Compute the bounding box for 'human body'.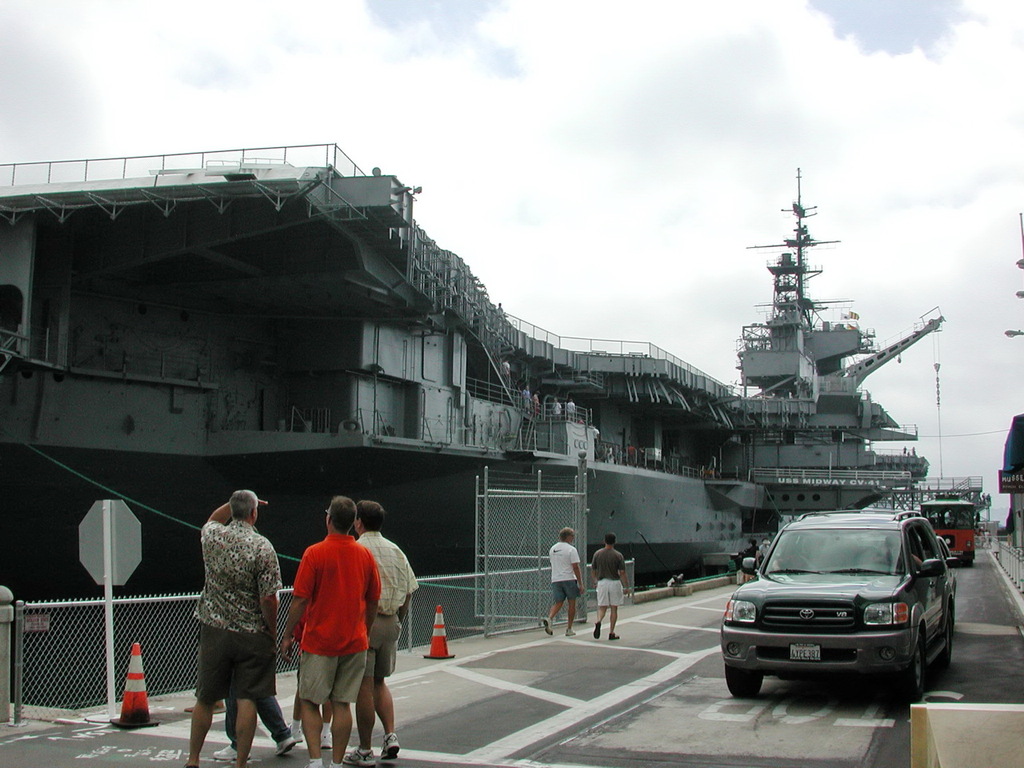
589/534/634/638.
